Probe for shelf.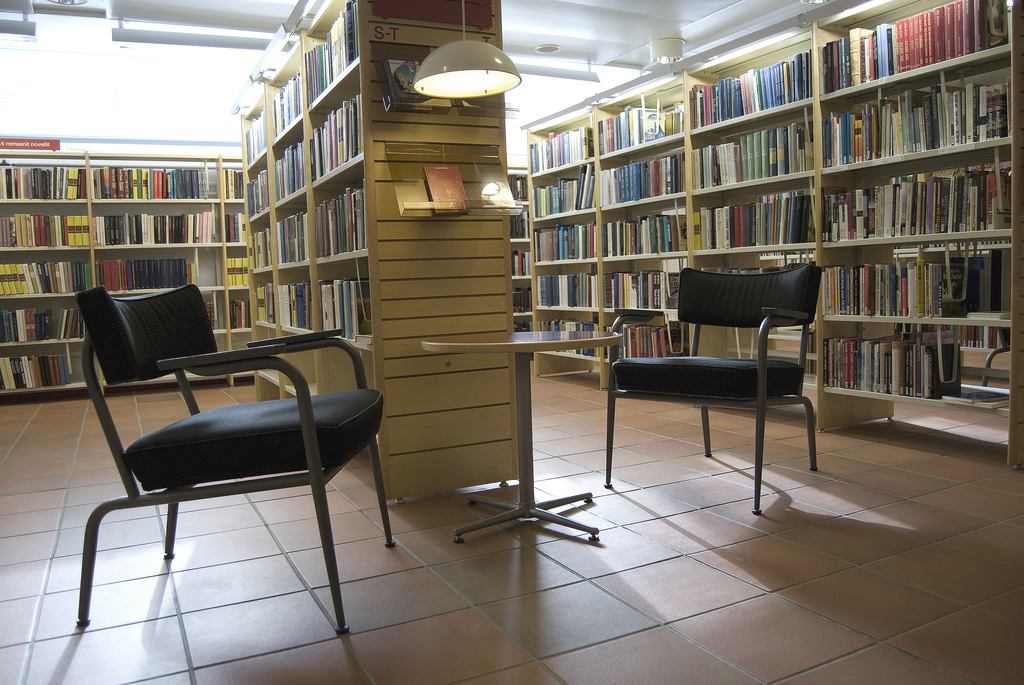
Probe result: locate(747, 320, 808, 366).
